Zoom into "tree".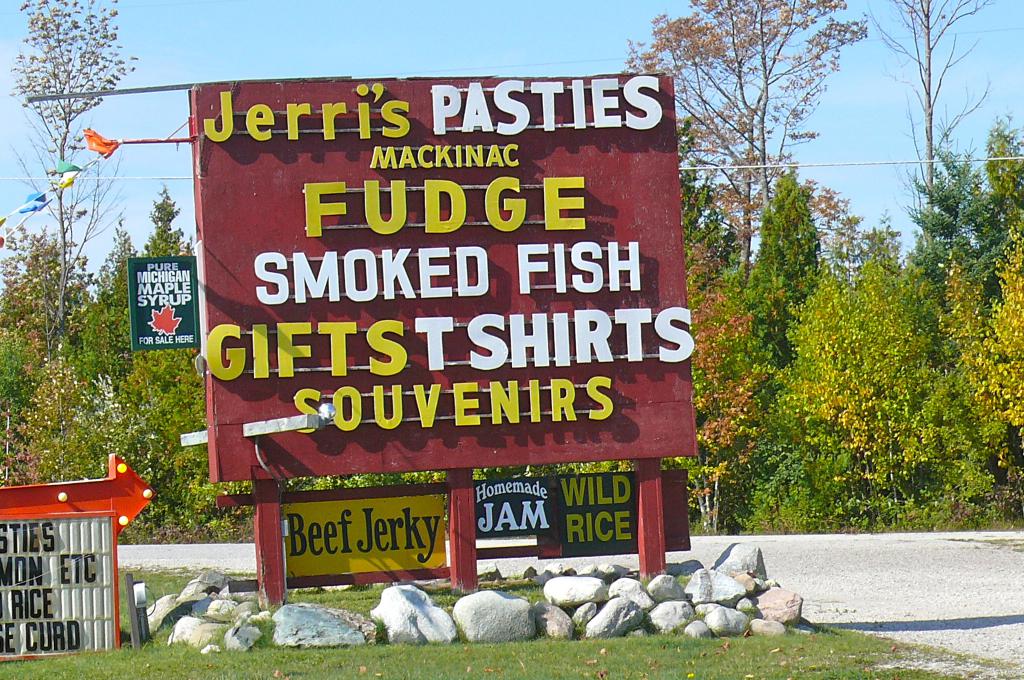
Zoom target: locate(674, 165, 734, 280).
